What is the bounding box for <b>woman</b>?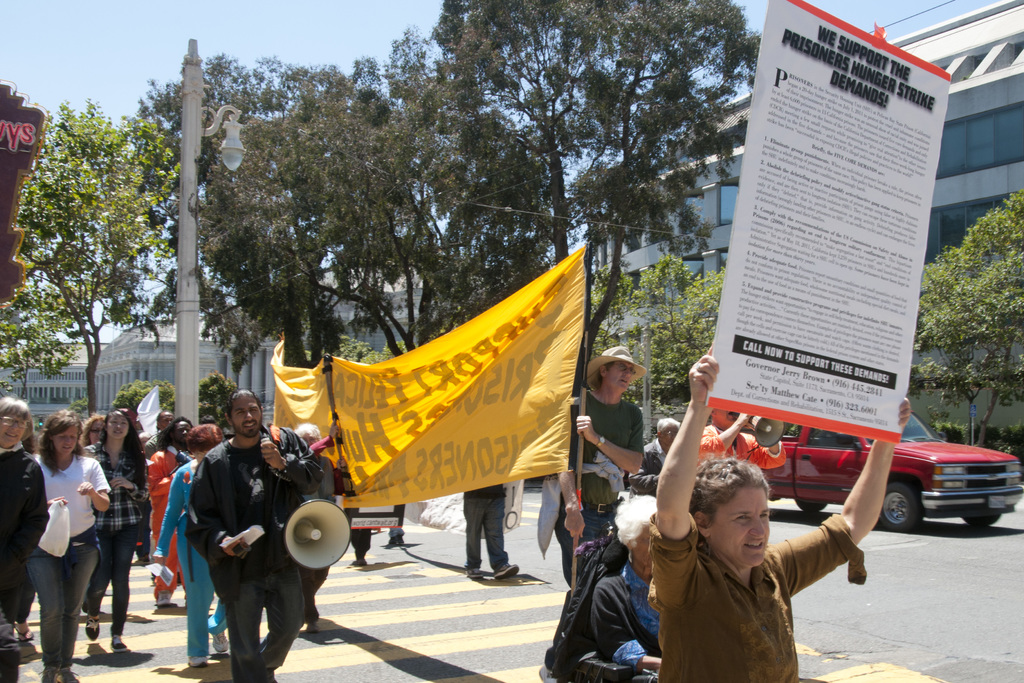
rect(643, 337, 913, 682).
